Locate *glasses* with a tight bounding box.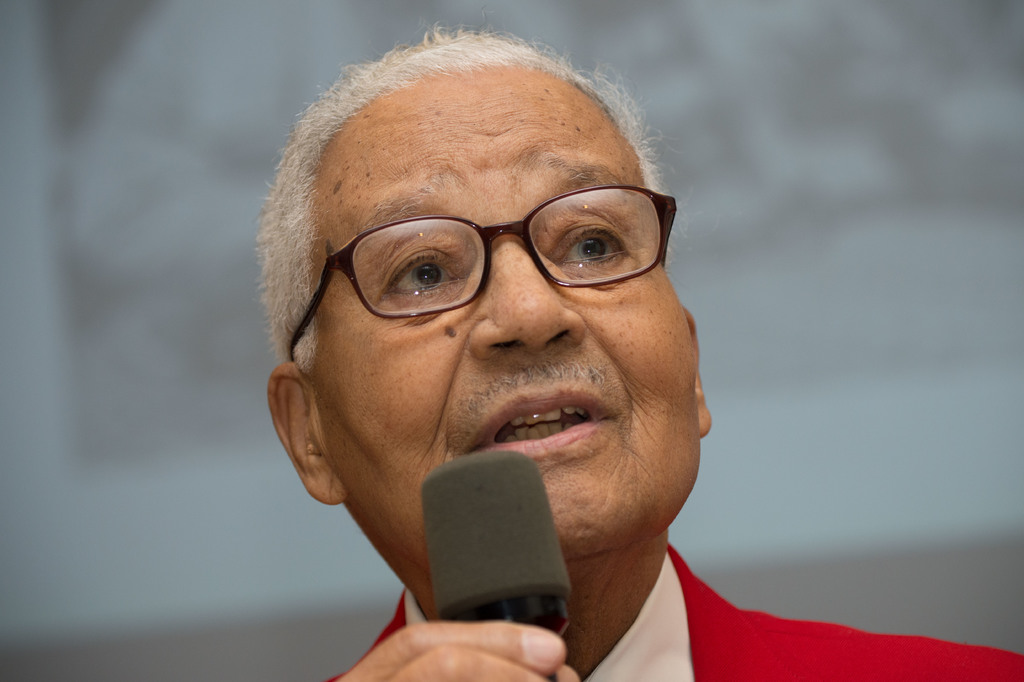
left=285, top=181, right=672, bottom=362.
